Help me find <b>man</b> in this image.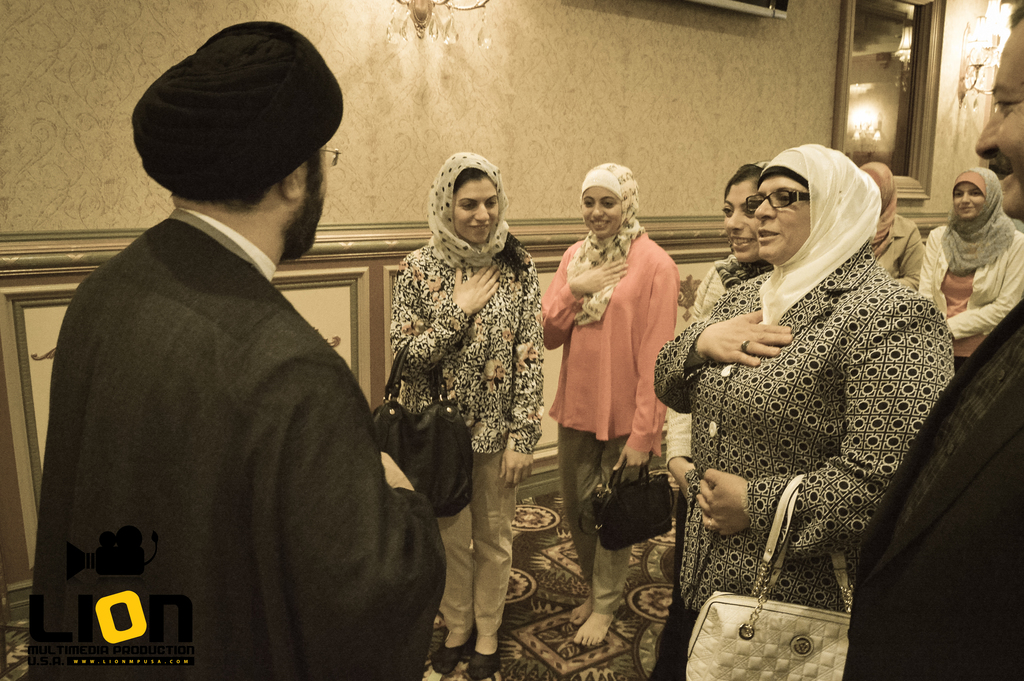
Found it: {"left": 28, "top": 8, "right": 456, "bottom": 680}.
